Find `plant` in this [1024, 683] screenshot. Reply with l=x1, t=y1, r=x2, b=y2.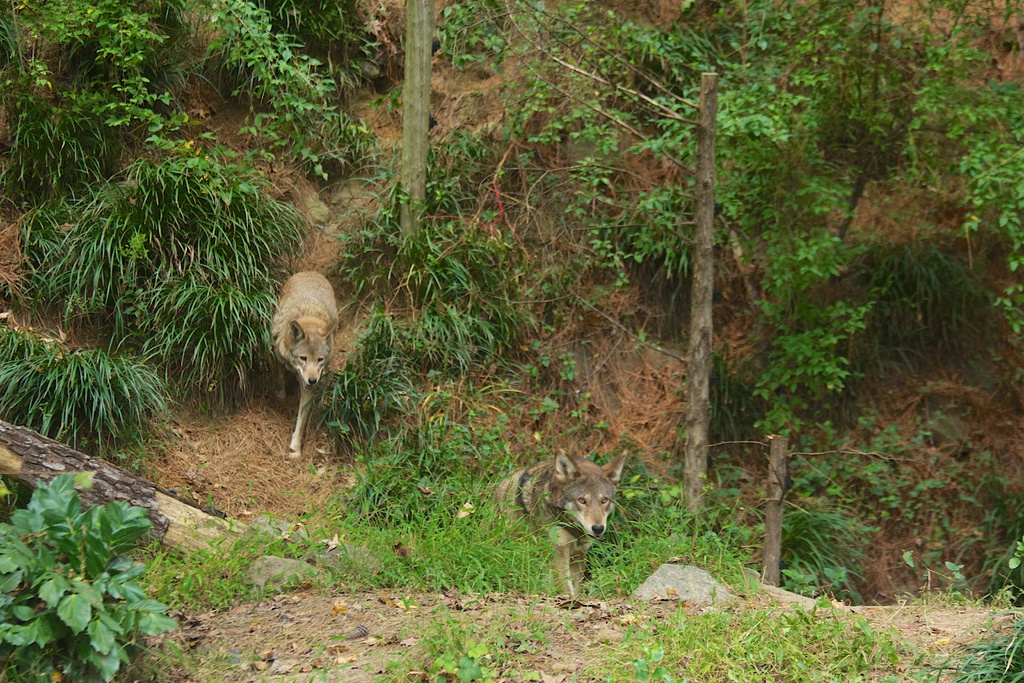
l=326, t=170, r=470, b=307.
